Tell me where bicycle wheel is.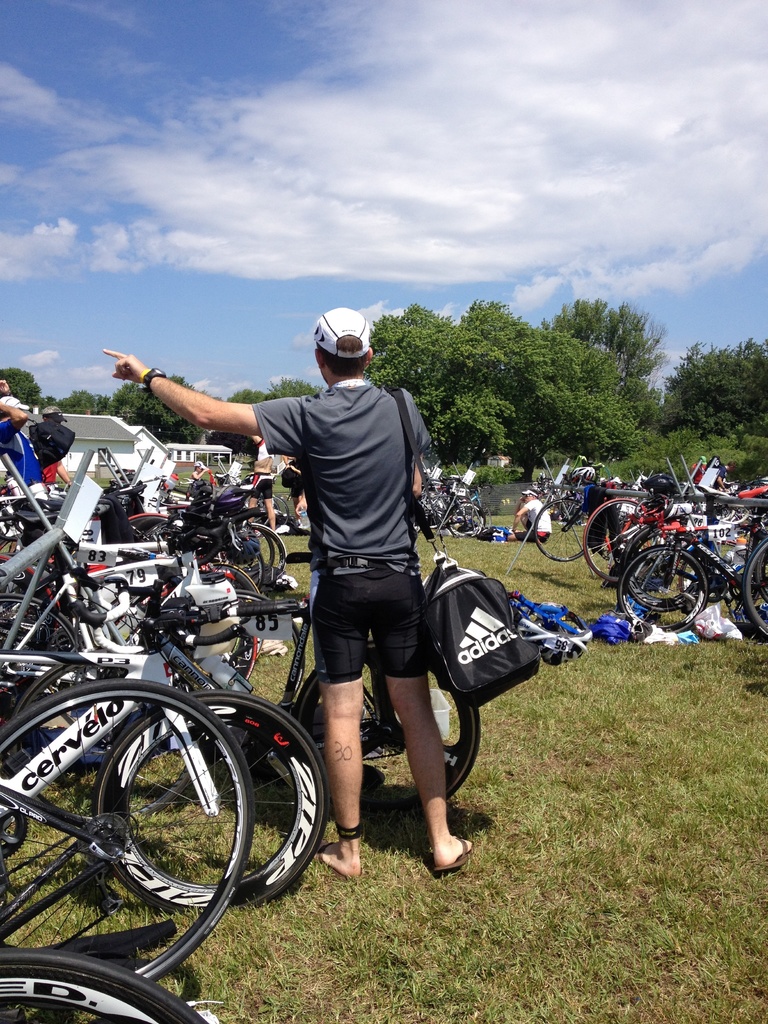
bicycle wheel is at 210 520 306 584.
